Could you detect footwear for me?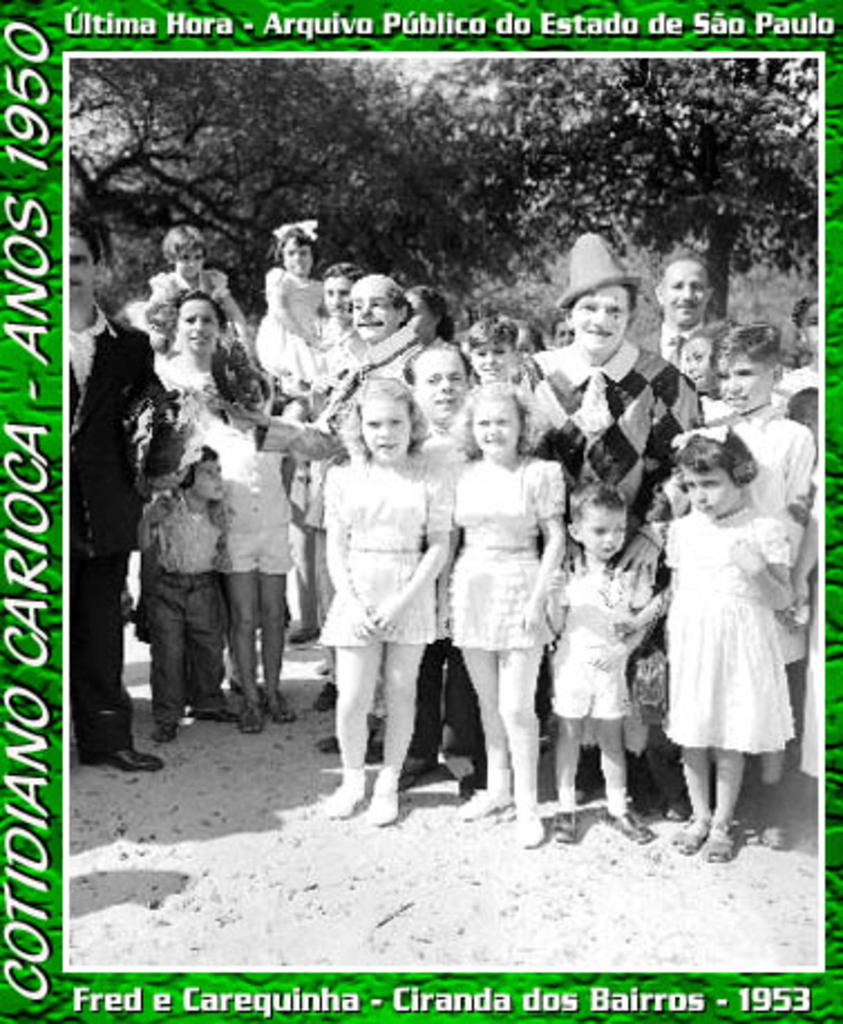
Detection result: 454/789/505/816.
